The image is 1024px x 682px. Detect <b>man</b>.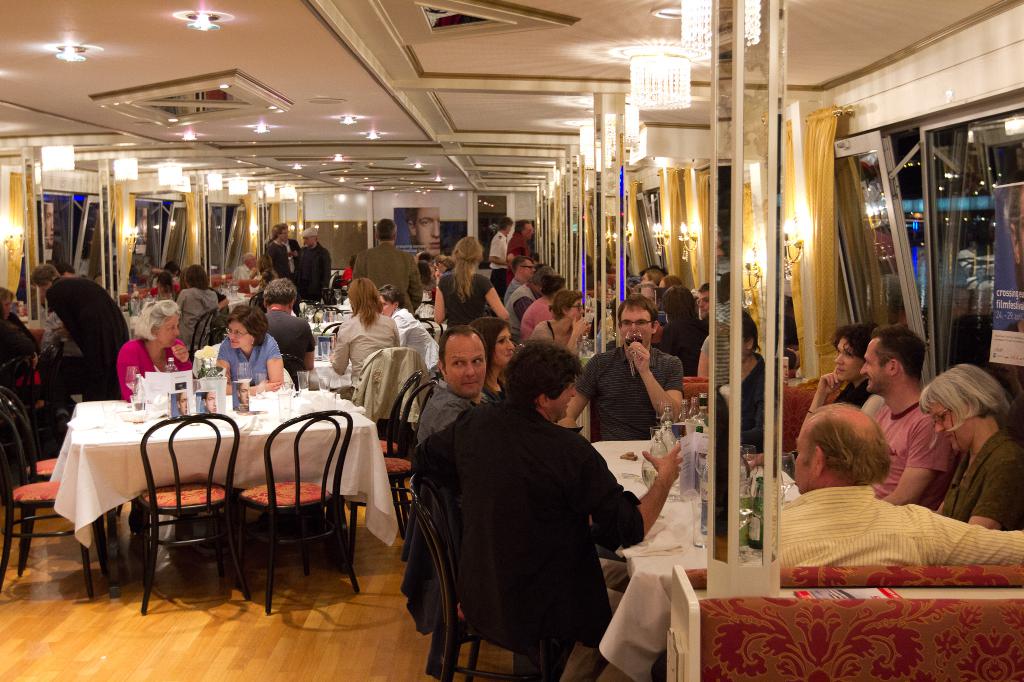
Detection: bbox(266, 223, 294, 265).
